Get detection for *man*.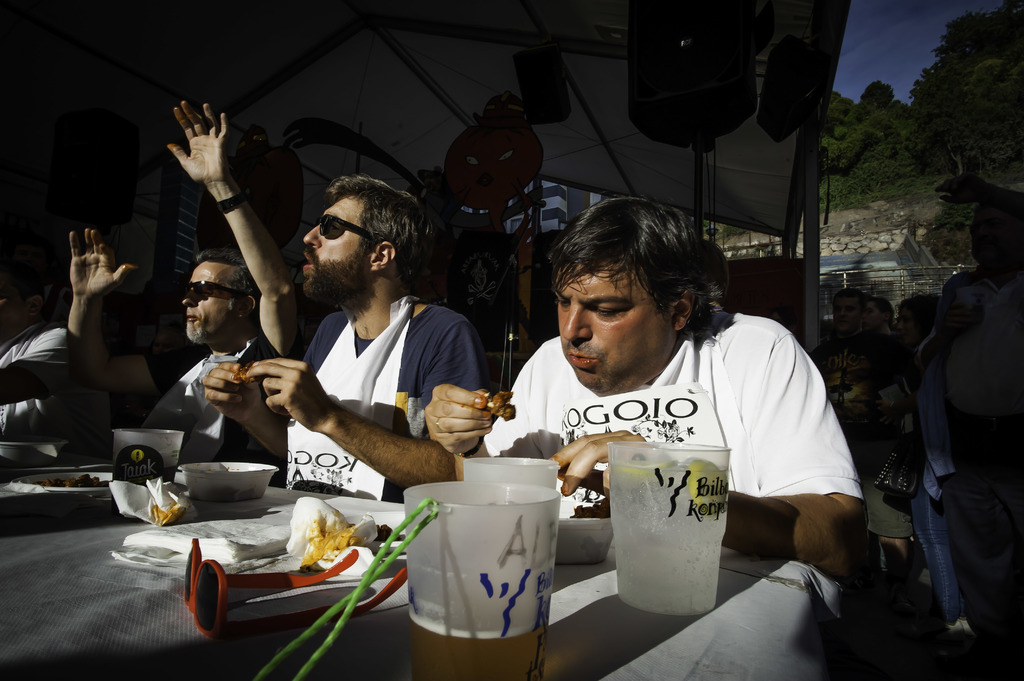
Detection: 808/285/915/488.
